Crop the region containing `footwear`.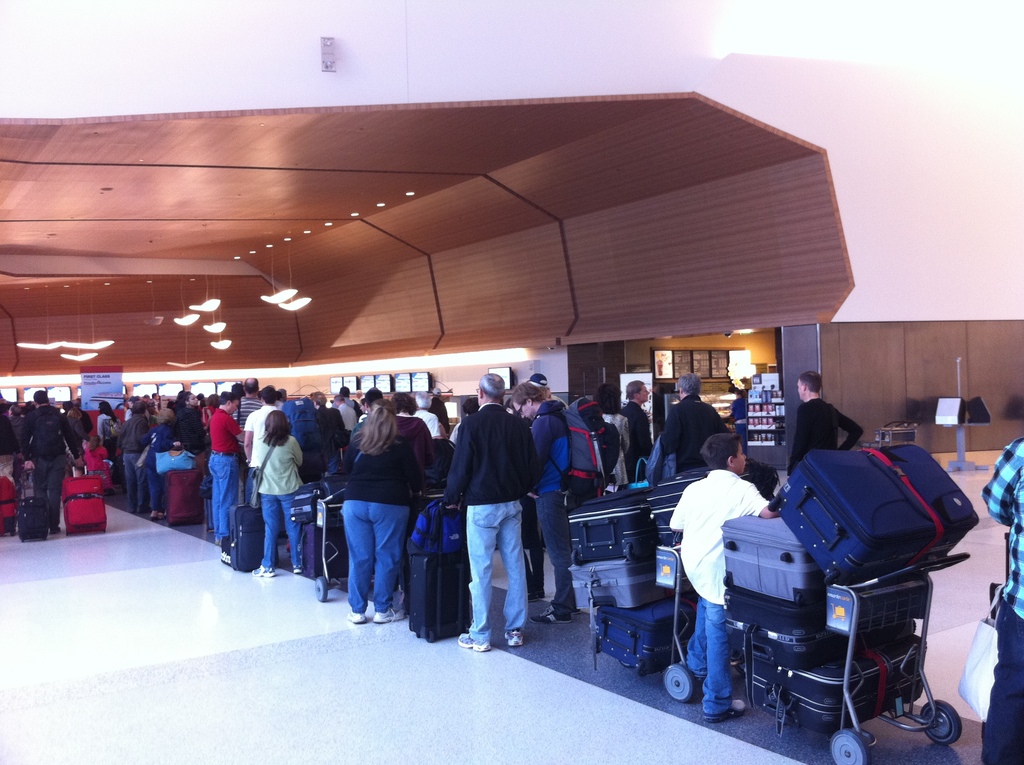
Crop region: bbox=[714, 704, 746, 725].
